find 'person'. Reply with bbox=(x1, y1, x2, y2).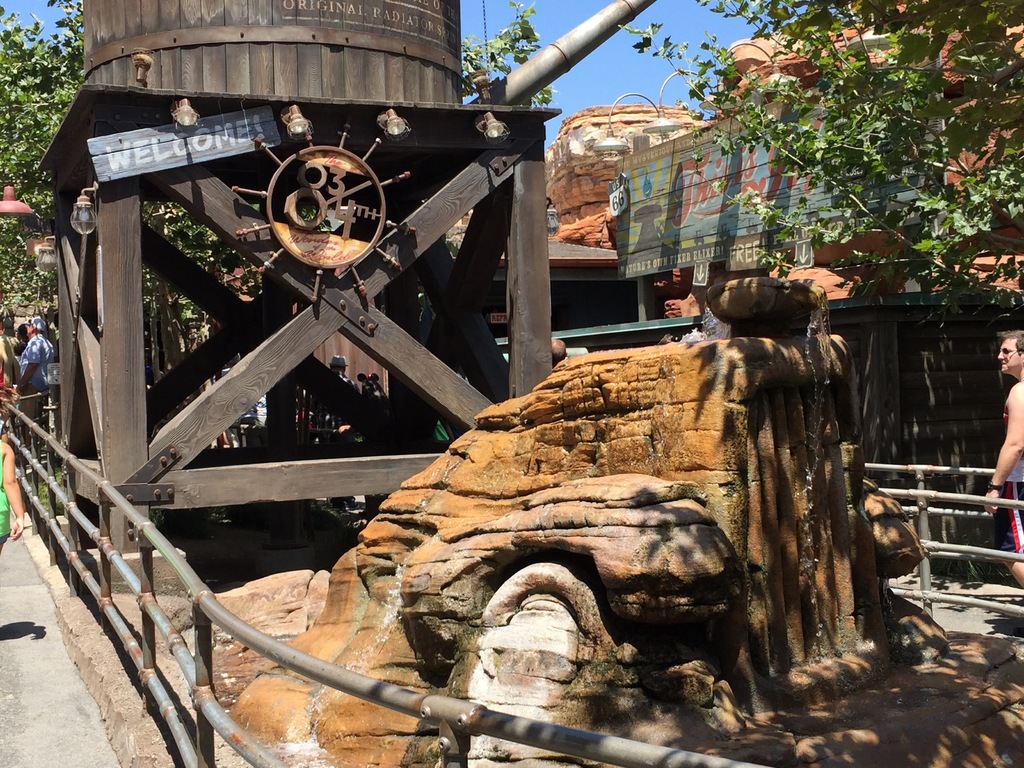
bbox=(329, 351, 355, 388).
